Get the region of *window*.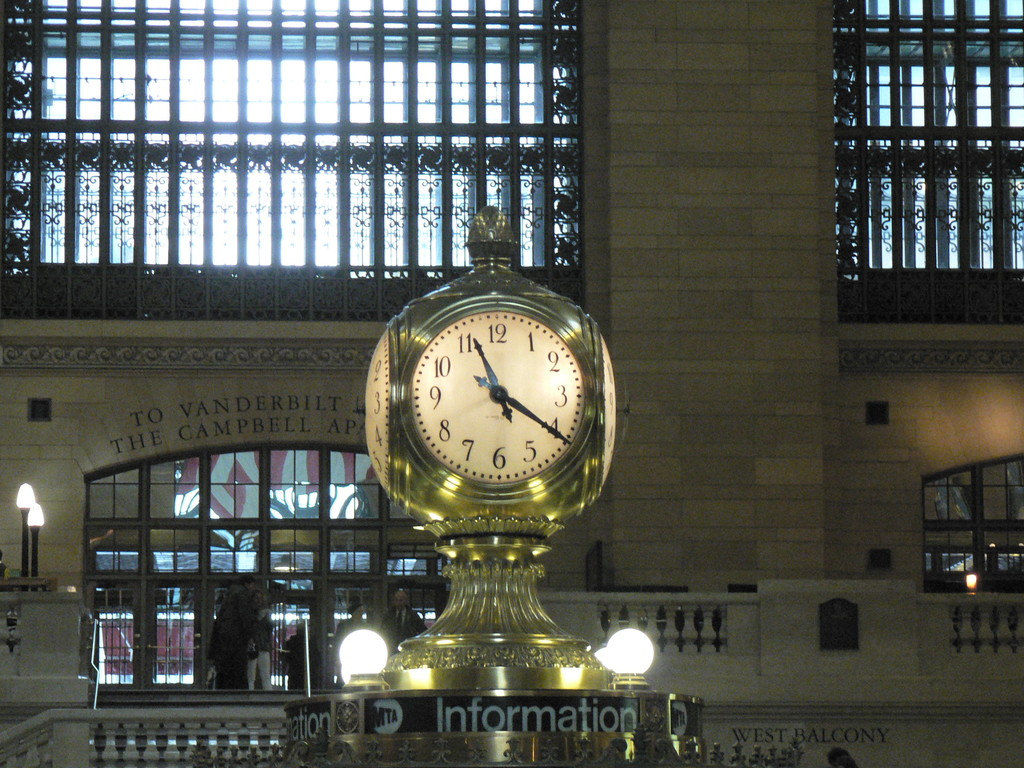
bbox(155, 588, 200, 687).
